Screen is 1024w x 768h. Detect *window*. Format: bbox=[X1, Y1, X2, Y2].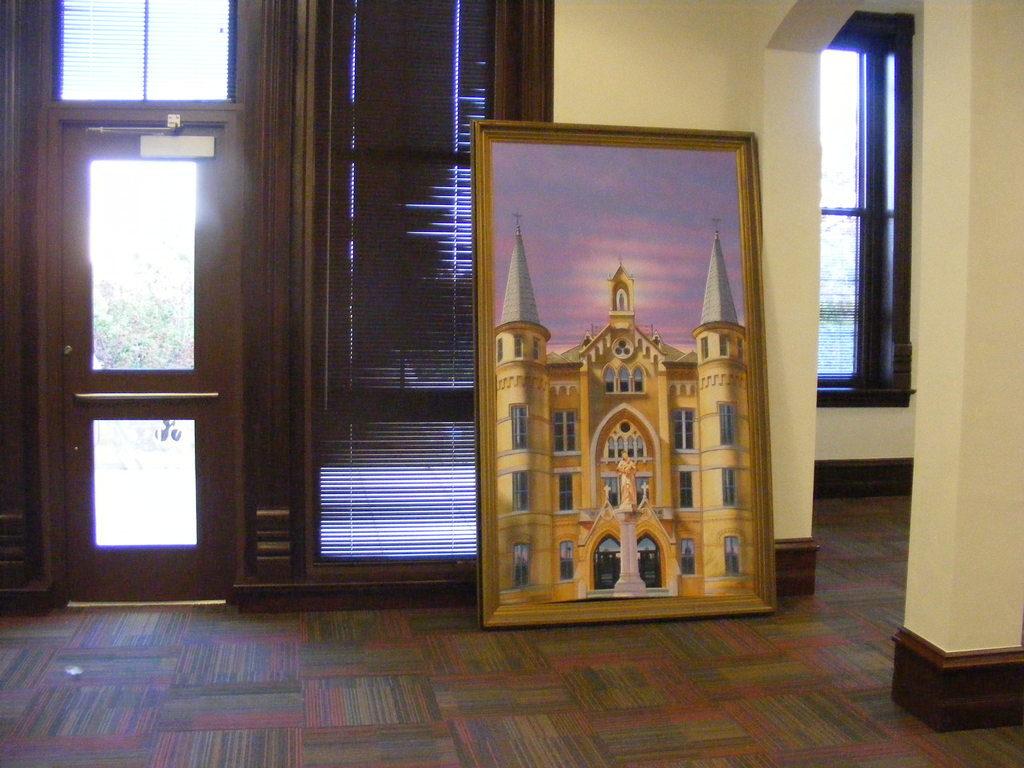
bbox=[699, 338, 708, 364].
